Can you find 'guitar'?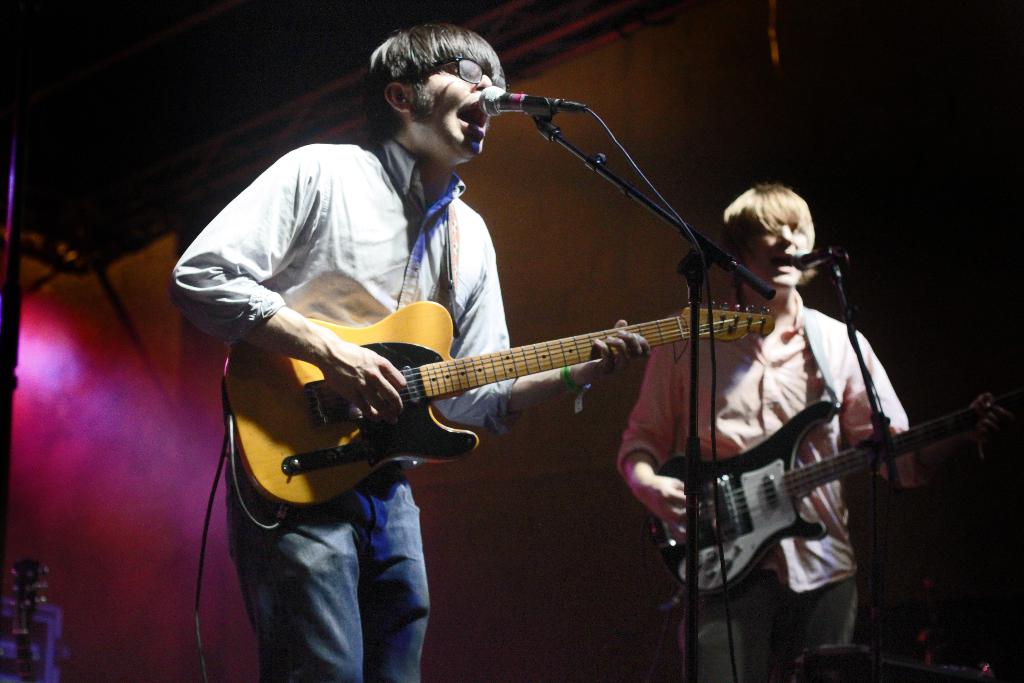
Yes, bounding box: Rect(219, 293, 778, 508).
